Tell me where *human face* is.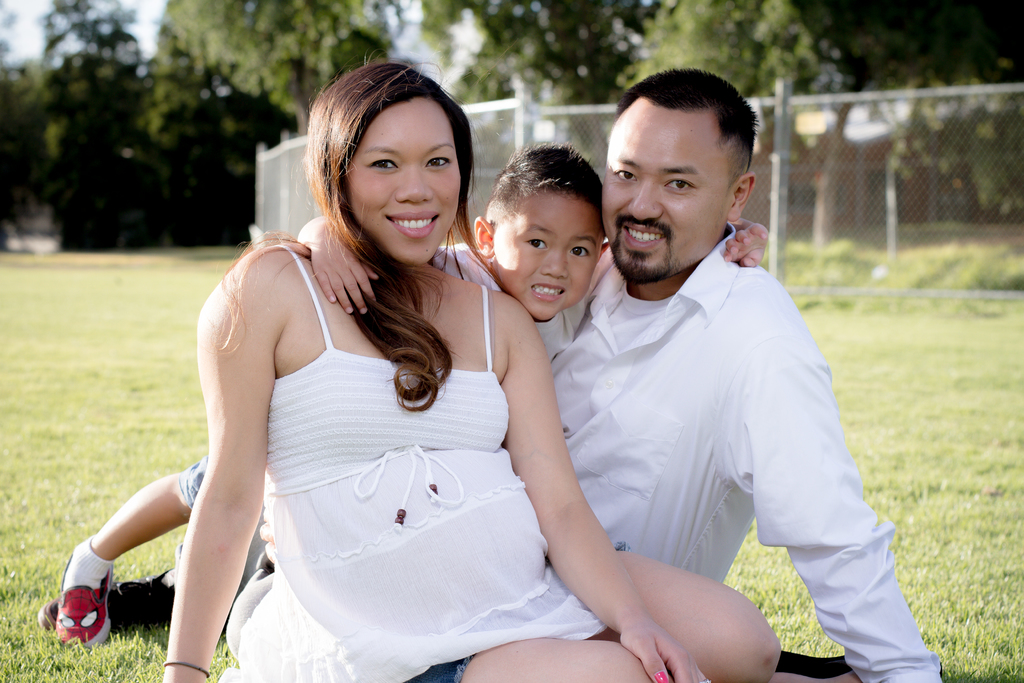
*human face* is at x1=356, y1=99, x2=462, y2=273.
